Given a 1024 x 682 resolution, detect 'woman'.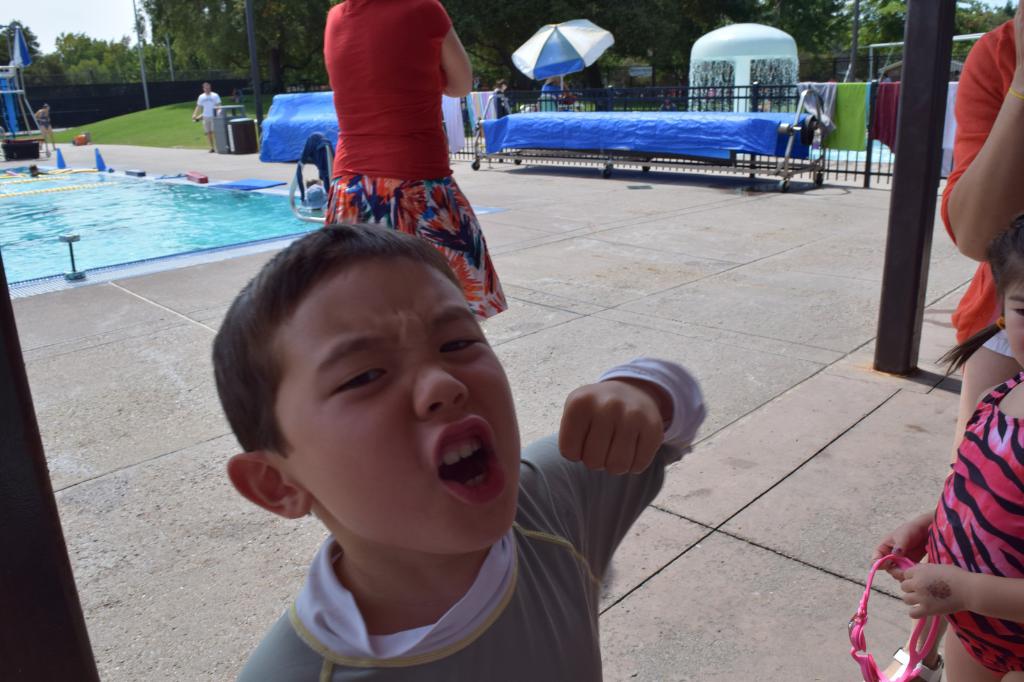
l=281, t=0, r=515, b=277.
